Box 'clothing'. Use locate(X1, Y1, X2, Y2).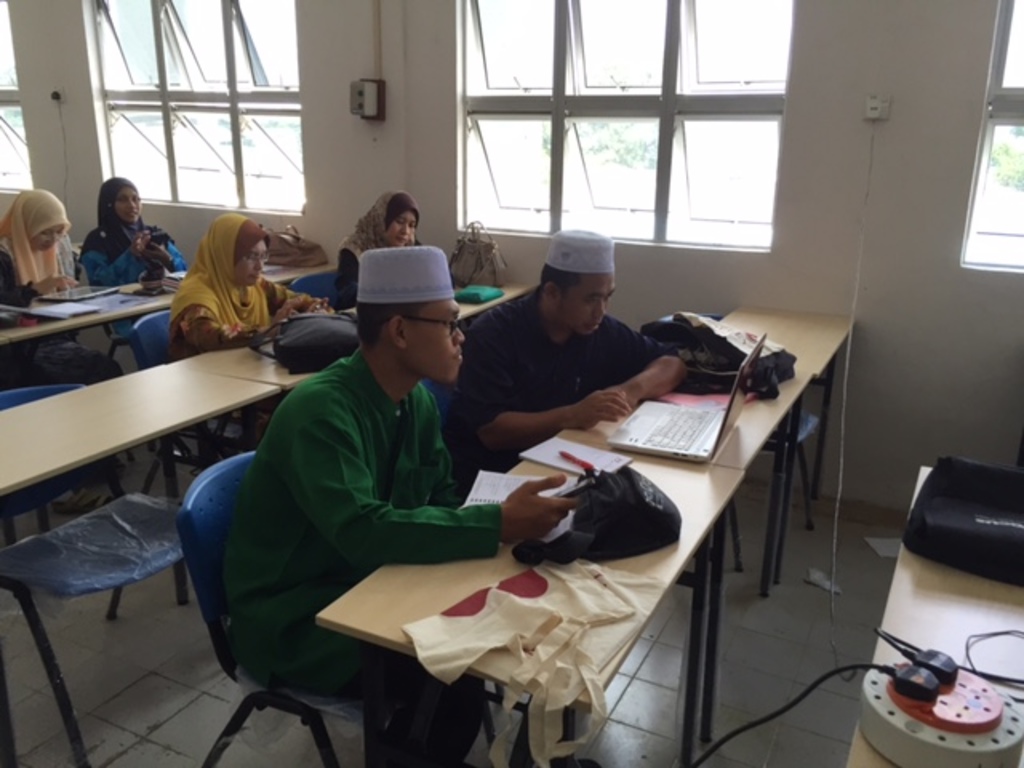
locate(0, 190, 72, 310).
